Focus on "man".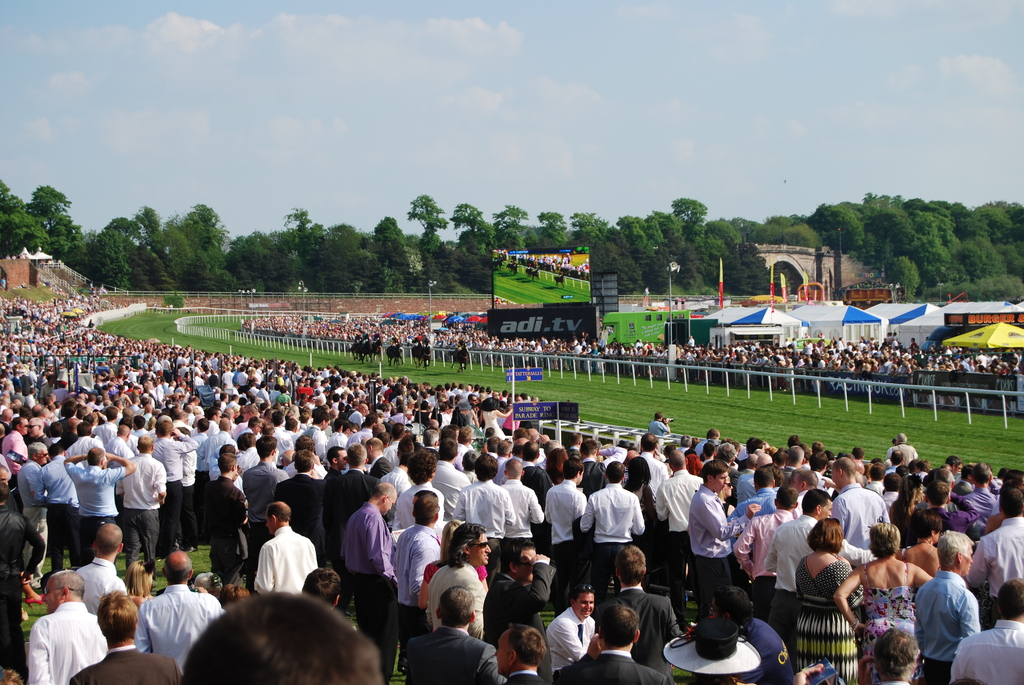
Focused at [656,448,706,617].
